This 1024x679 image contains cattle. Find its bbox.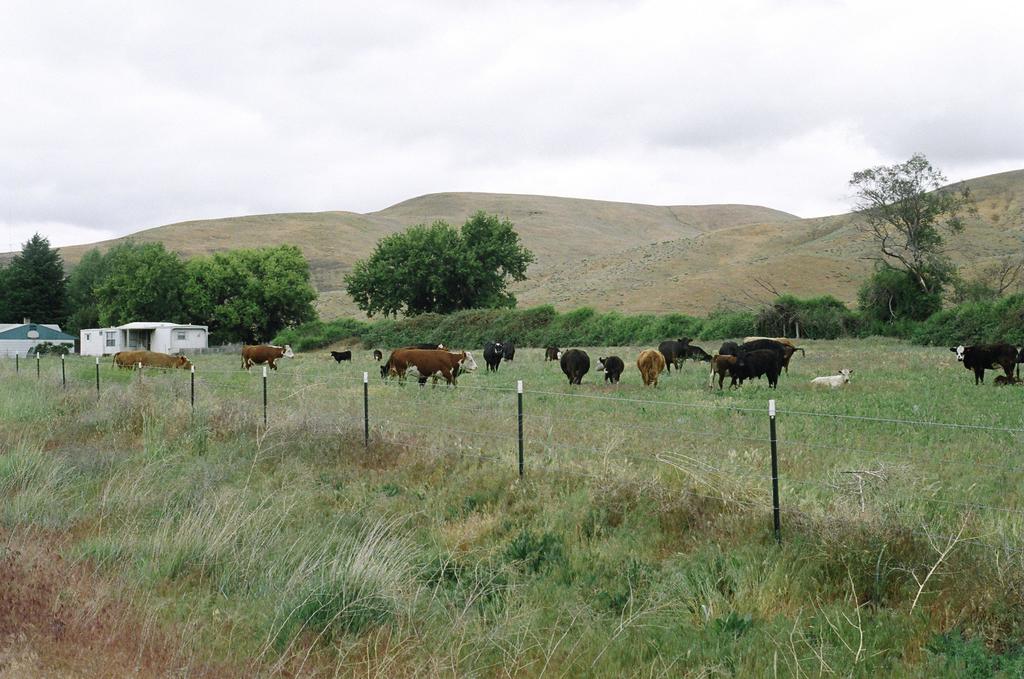
(x1=543, y1=345, x2=562, y2=363).
